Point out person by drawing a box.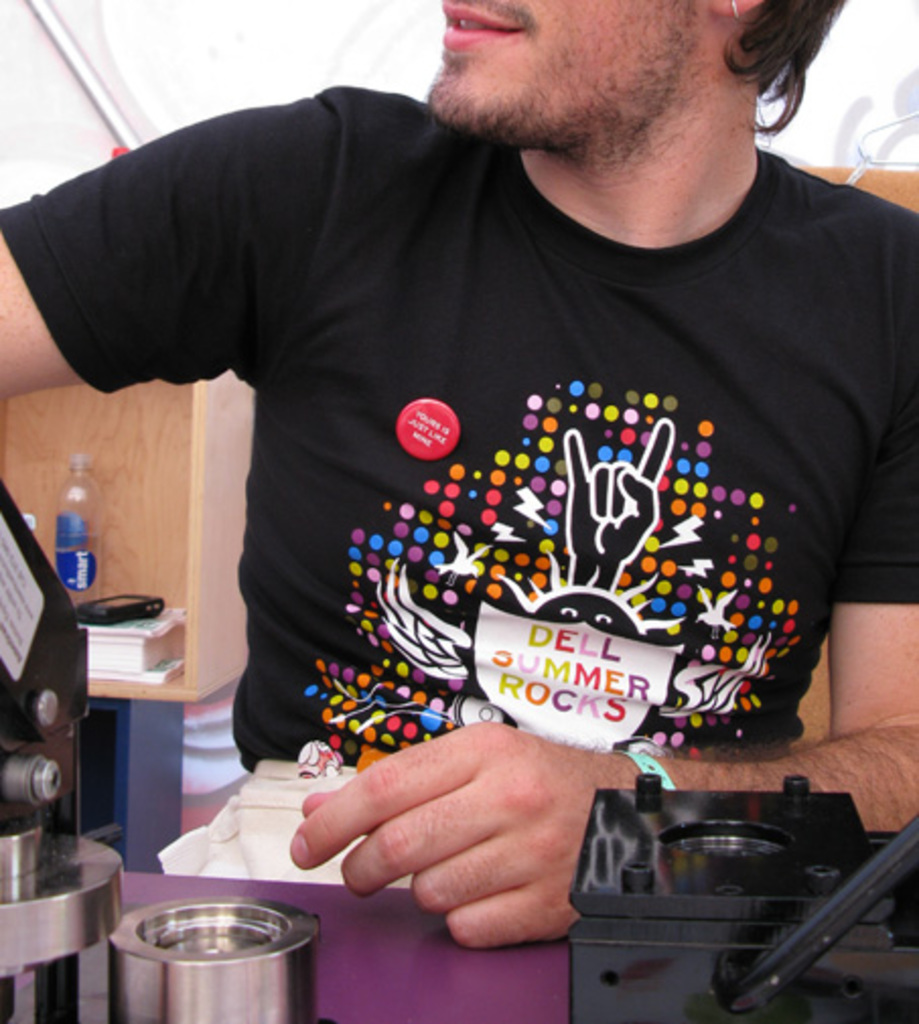
0, 0, 917, 951.
